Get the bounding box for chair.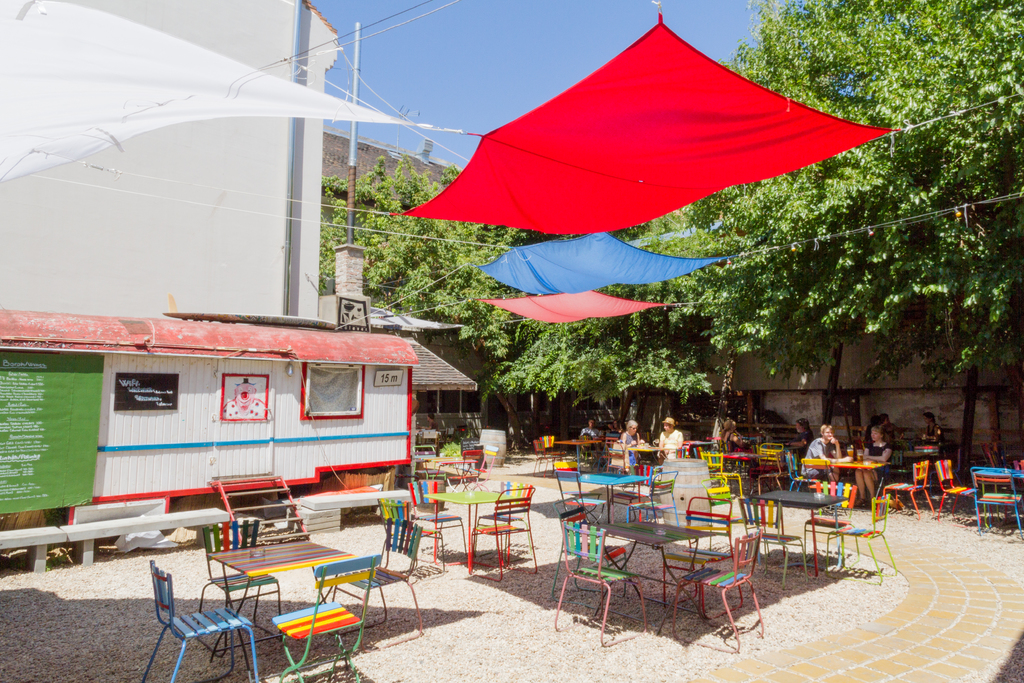
[left=404, top=477, right=471, bottom=567].
